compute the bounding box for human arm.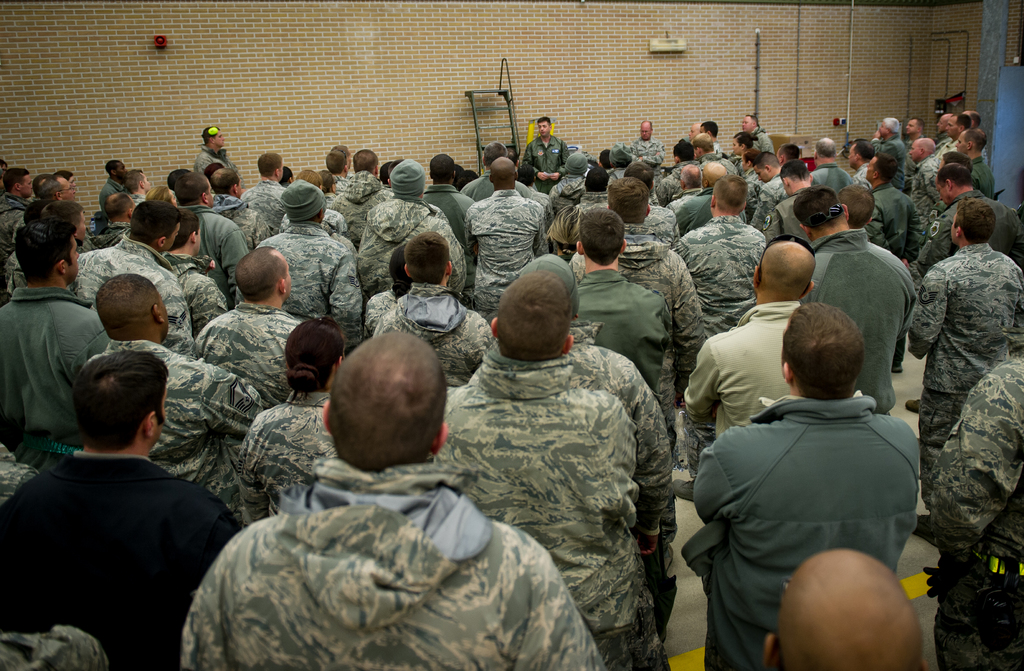
221:225:252:282.
